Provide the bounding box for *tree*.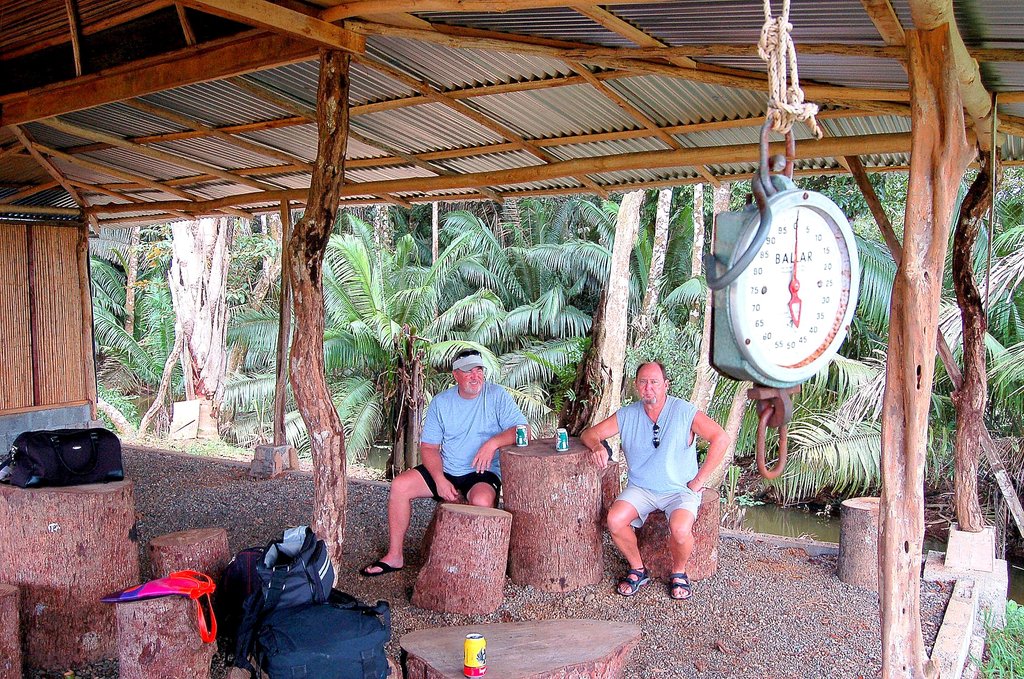
84, 208, 309, 446.
